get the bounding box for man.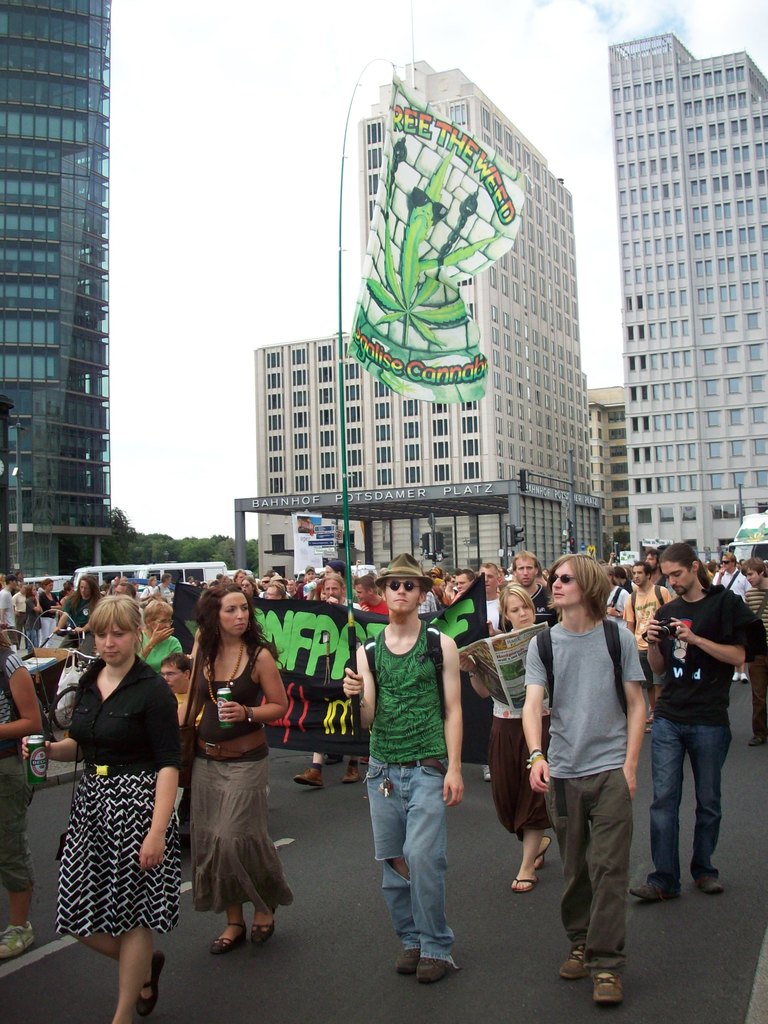
[x1=116, y1=582, x2=134, y2=600].
